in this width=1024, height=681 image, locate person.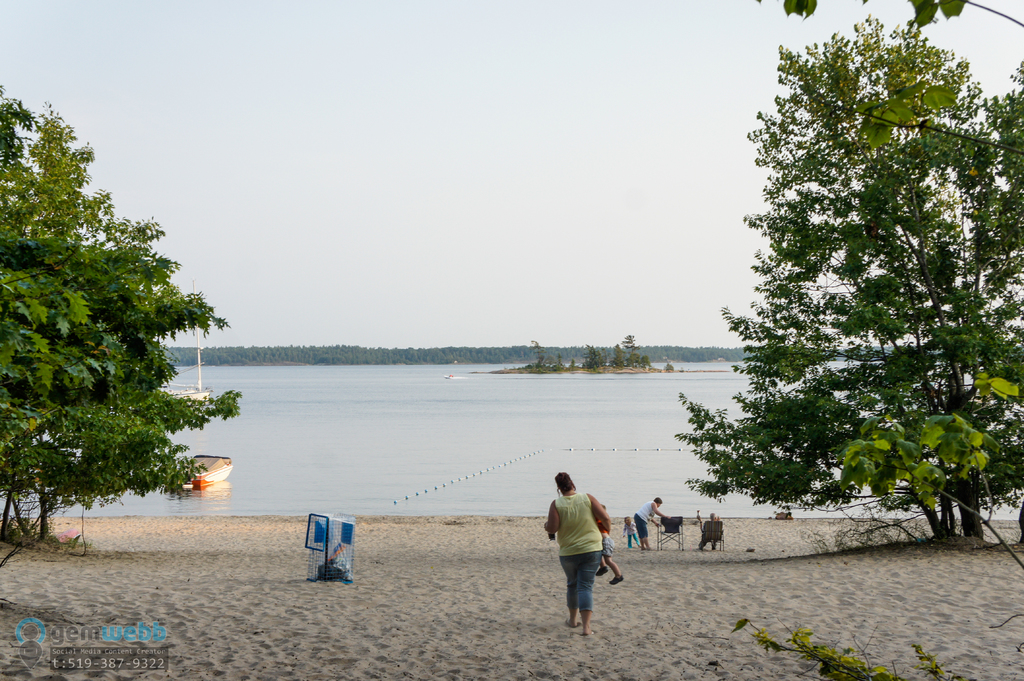
Bounding box: Rect(594, 504, 626, 587).
